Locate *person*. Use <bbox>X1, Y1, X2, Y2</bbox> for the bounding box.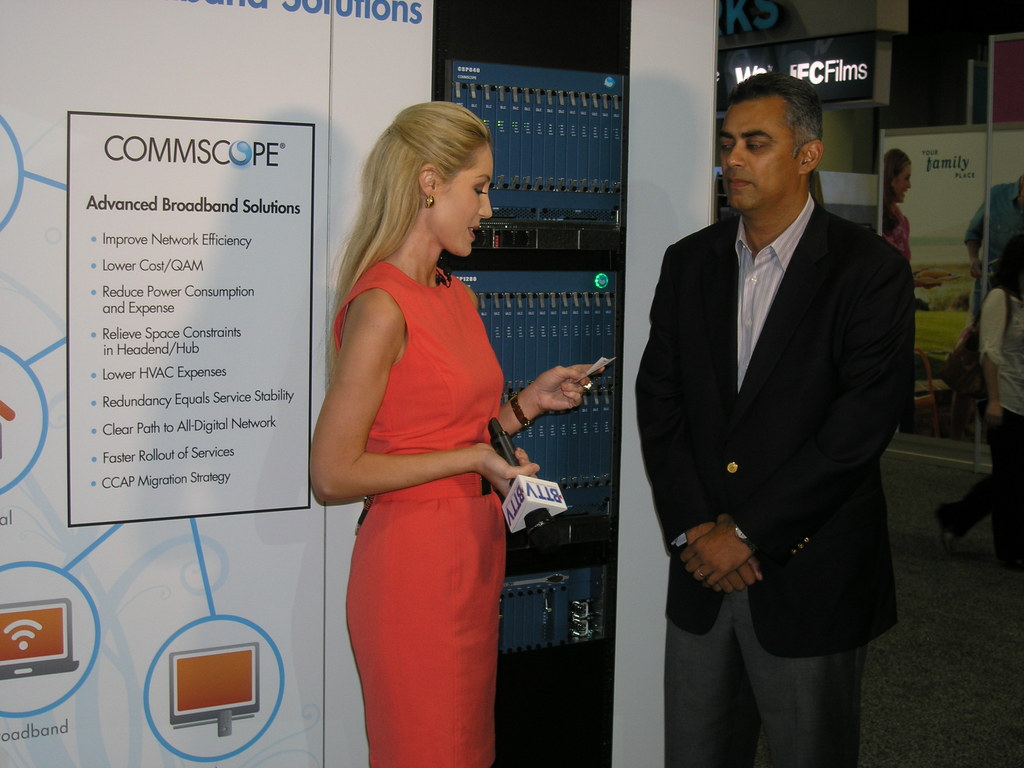
<bbox>632, 73, 920, 767</bbox>.
